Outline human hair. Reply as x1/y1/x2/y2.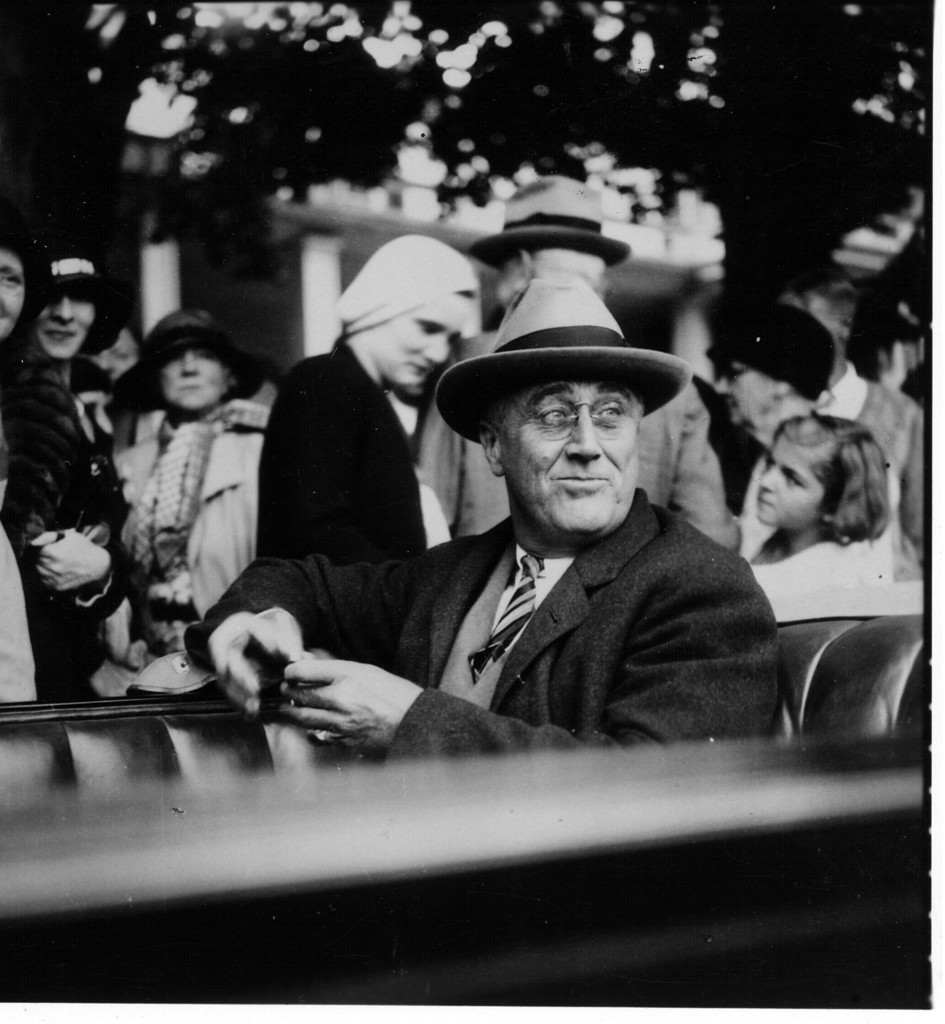
767/419/896/537.
